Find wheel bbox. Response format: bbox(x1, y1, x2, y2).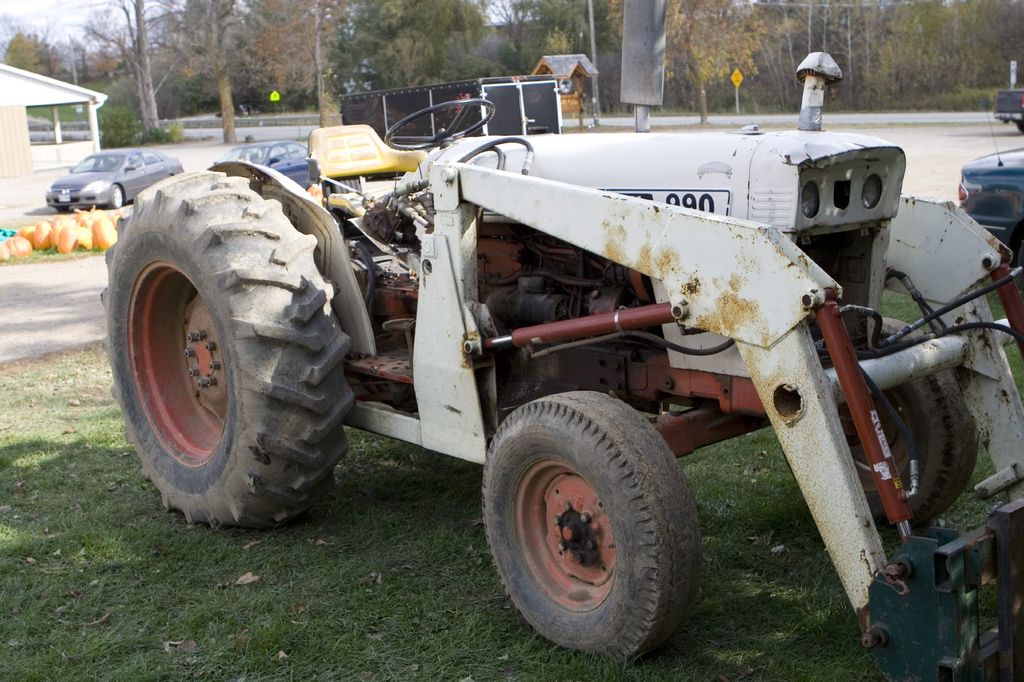
bbox(781, 311, 975, 534).
